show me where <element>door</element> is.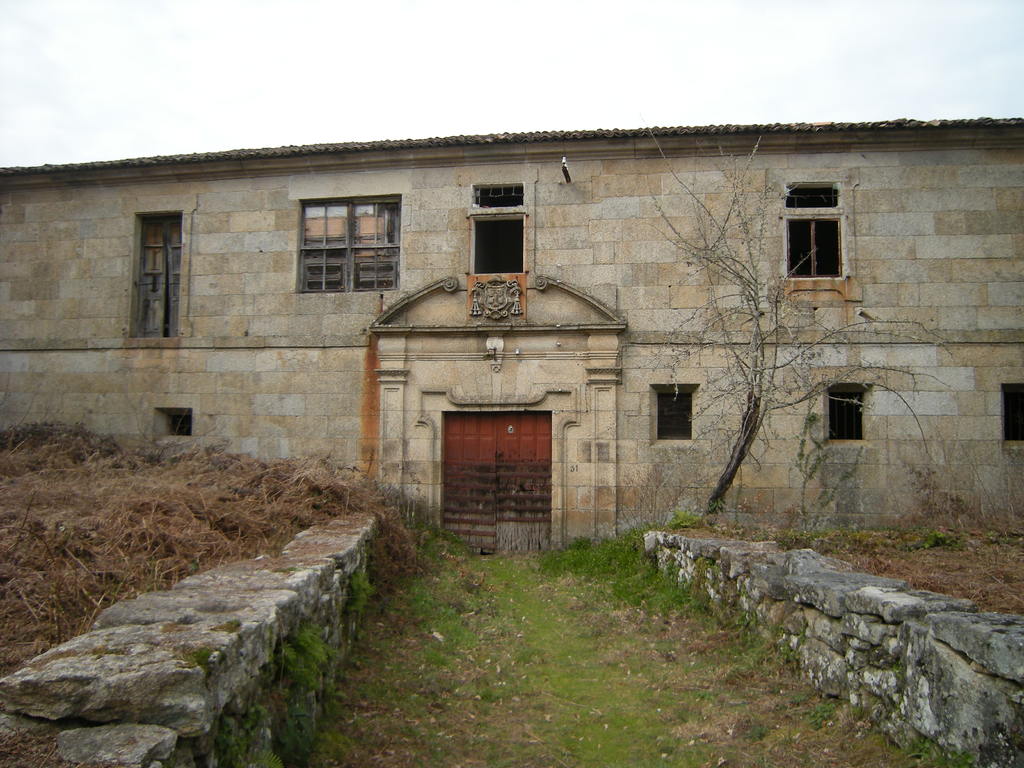
<element>door</element> is at x1=132 y1=216 x2=181 y2=339.
